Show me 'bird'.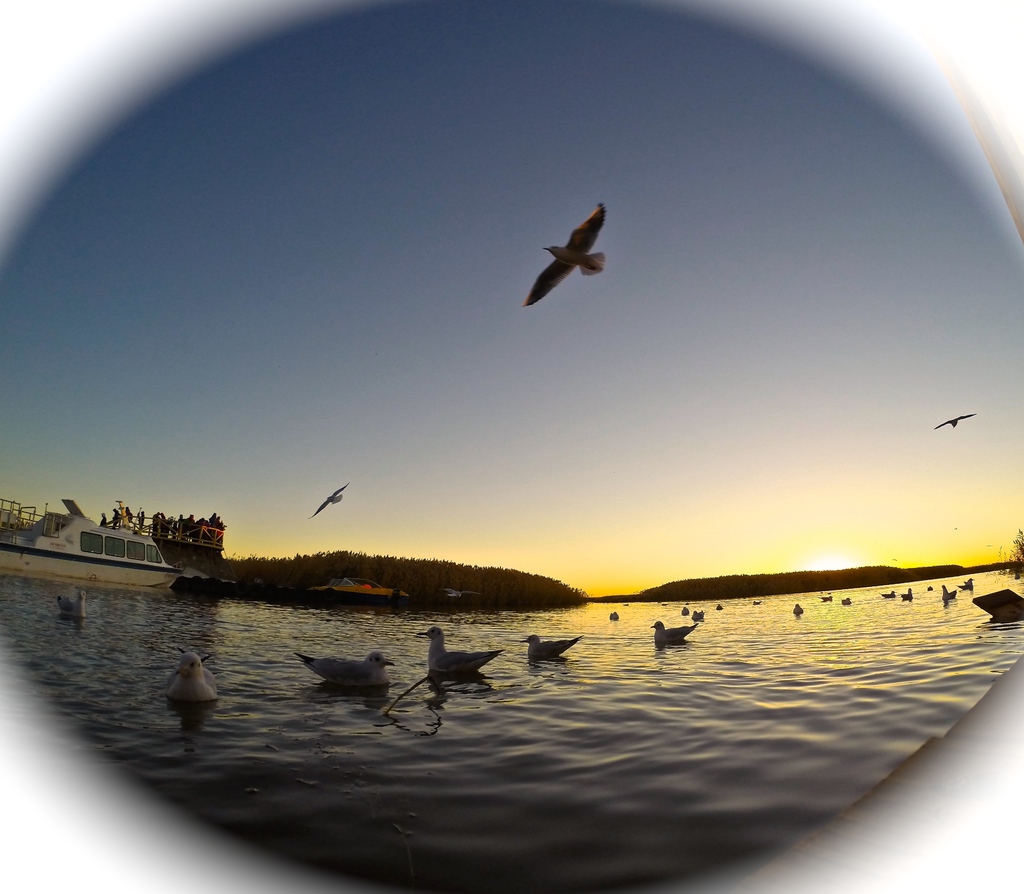
'bird' is here: 897, 586, 910, 600.
